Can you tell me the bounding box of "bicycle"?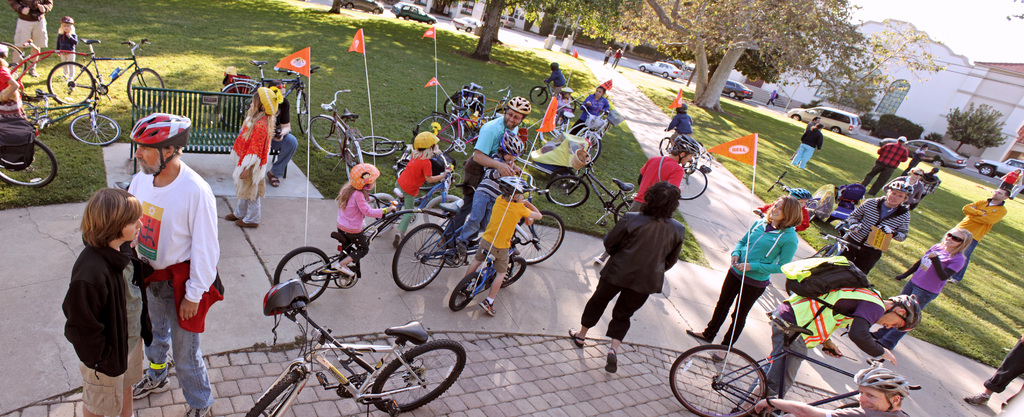
bbox(248, 282, 469, 416).
